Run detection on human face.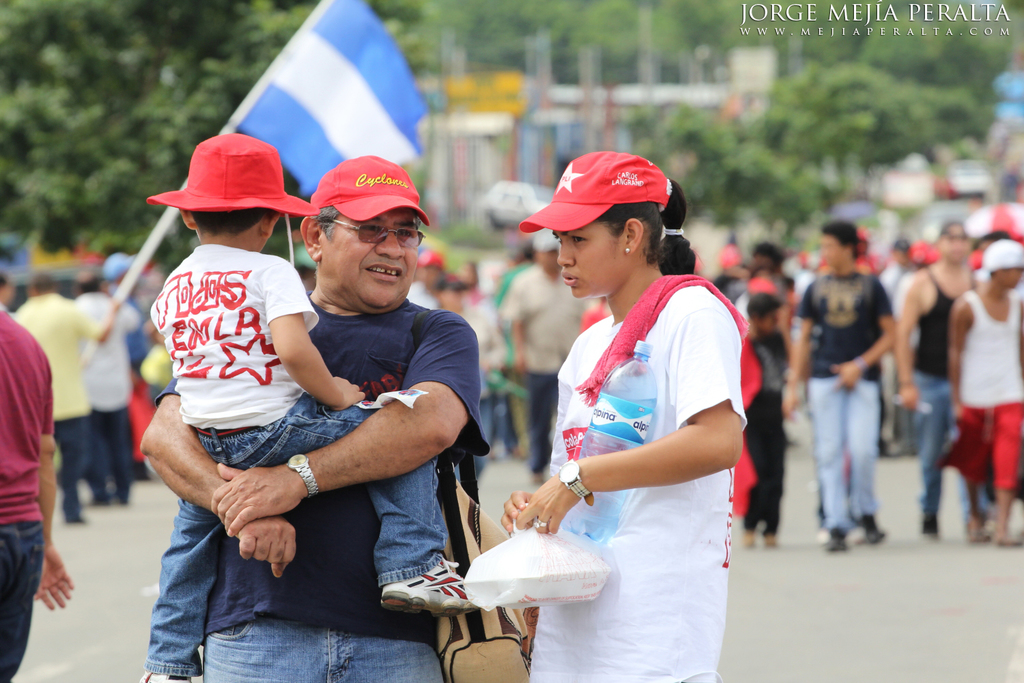
Result: [x1=935, y1=221, x2=972, y2=270].
